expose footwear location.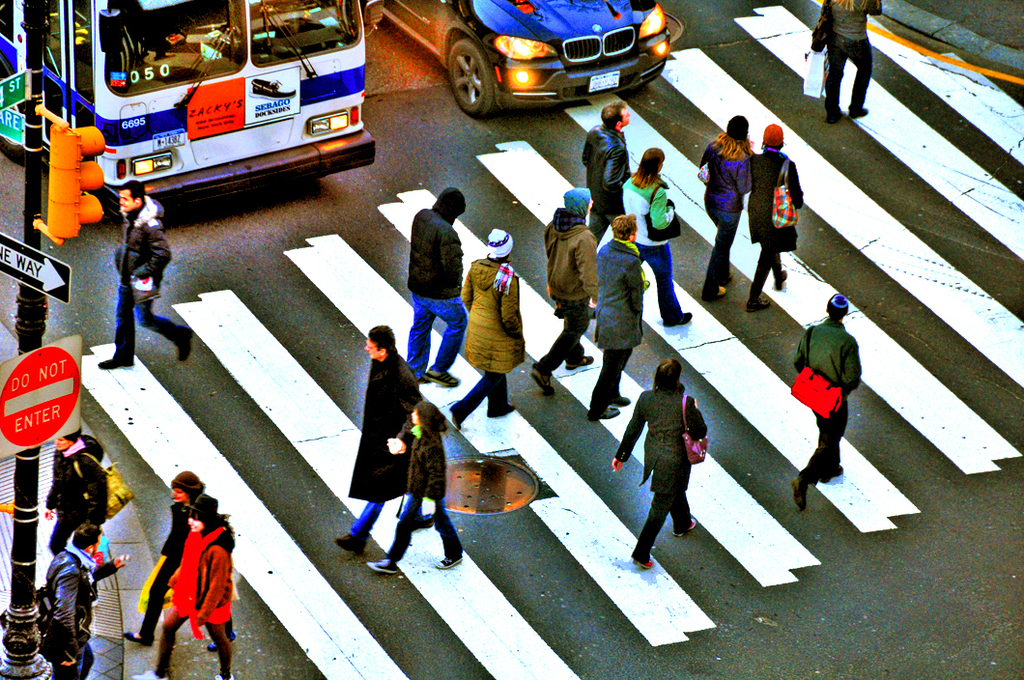
Exposed at 121,626,155,646.
